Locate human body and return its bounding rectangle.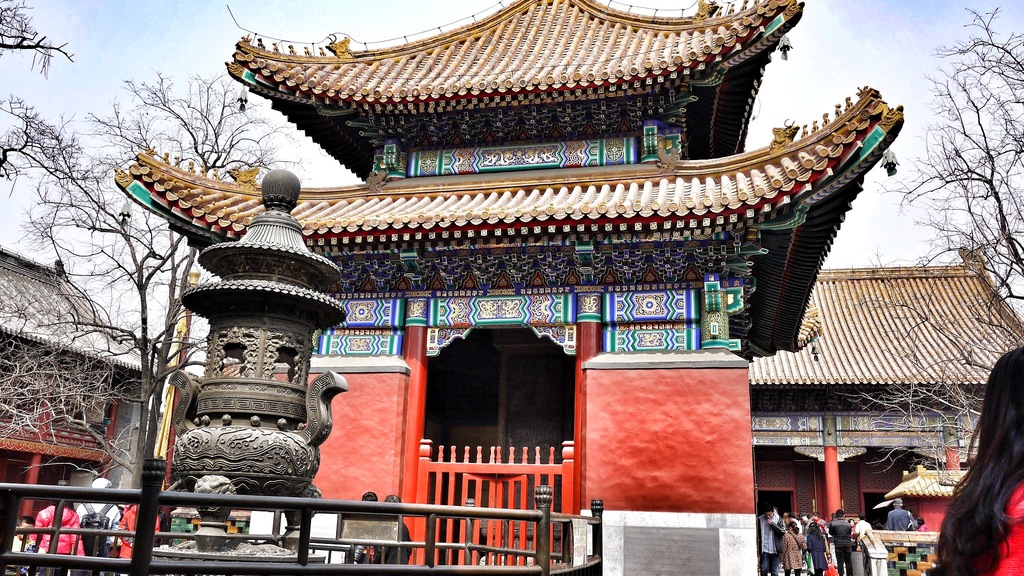
959 479 1023 575.
